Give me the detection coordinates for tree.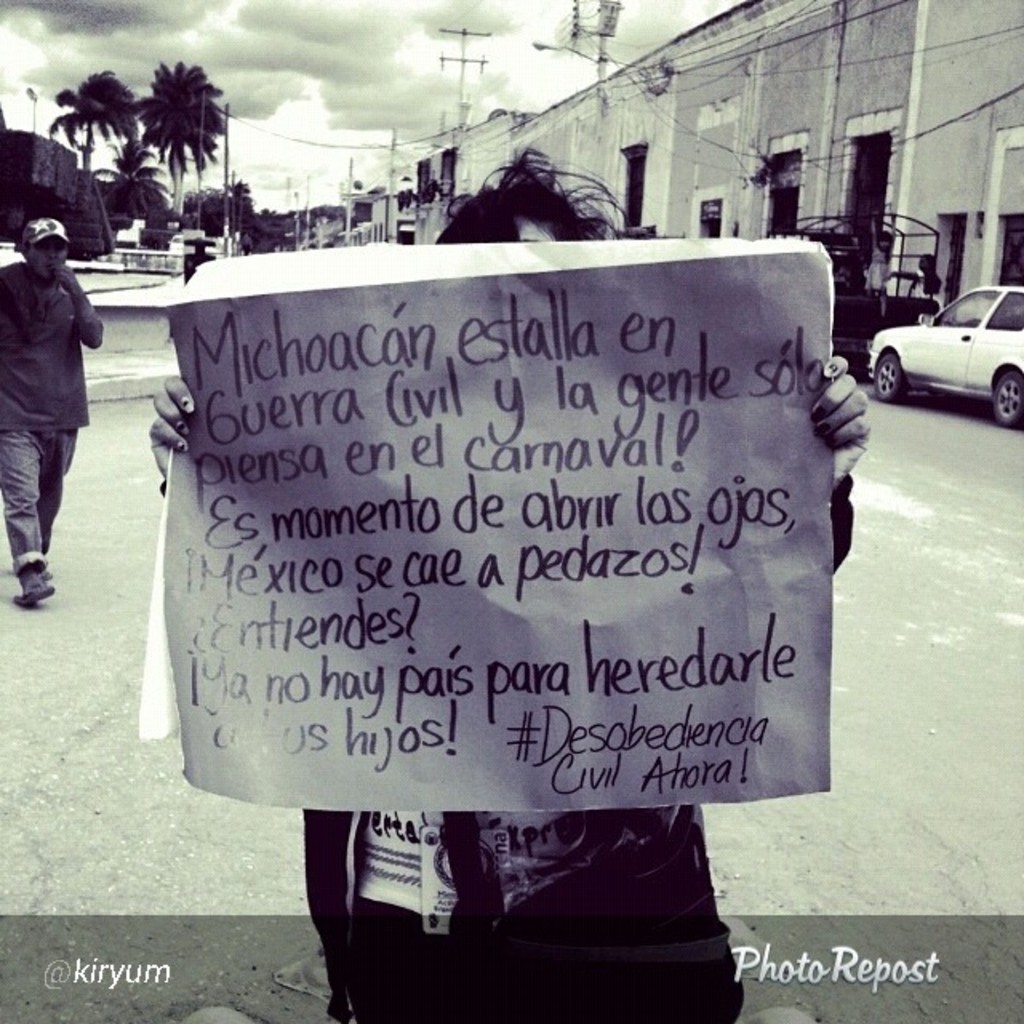
<box>45,64,147,178</box>.
